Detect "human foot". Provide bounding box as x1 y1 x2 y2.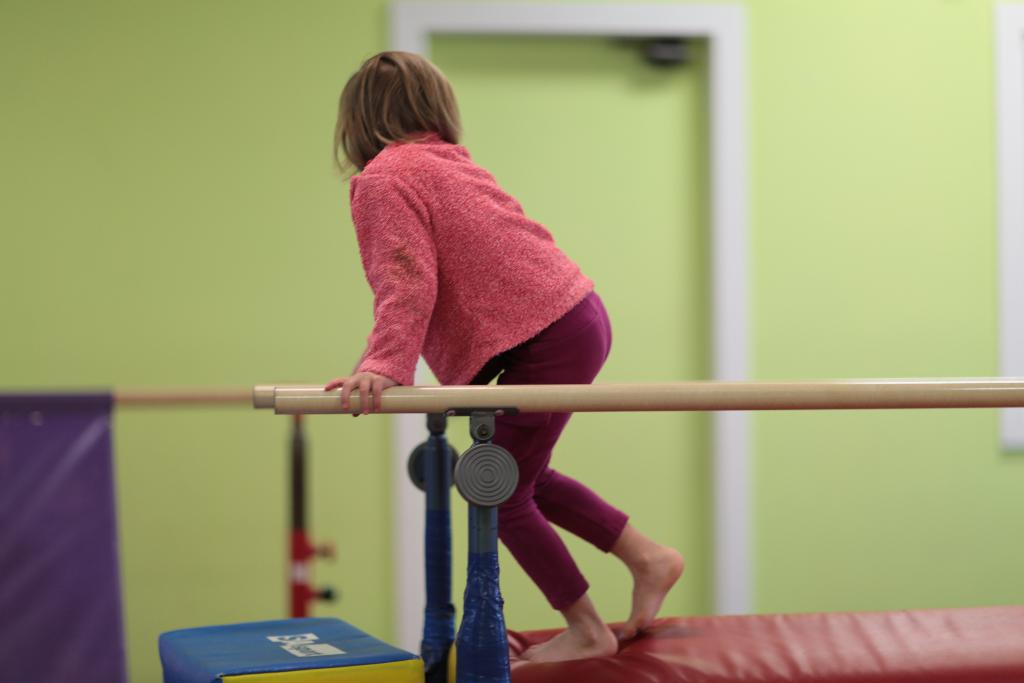
617 537 687 641.
